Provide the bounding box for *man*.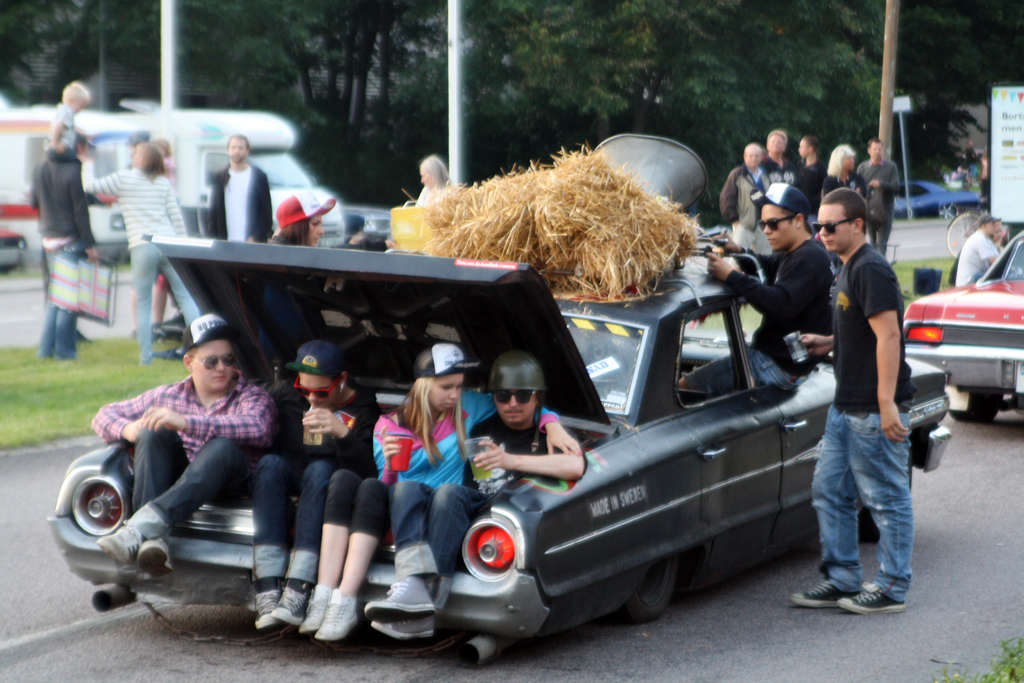
[764, 119, 808, 186].
